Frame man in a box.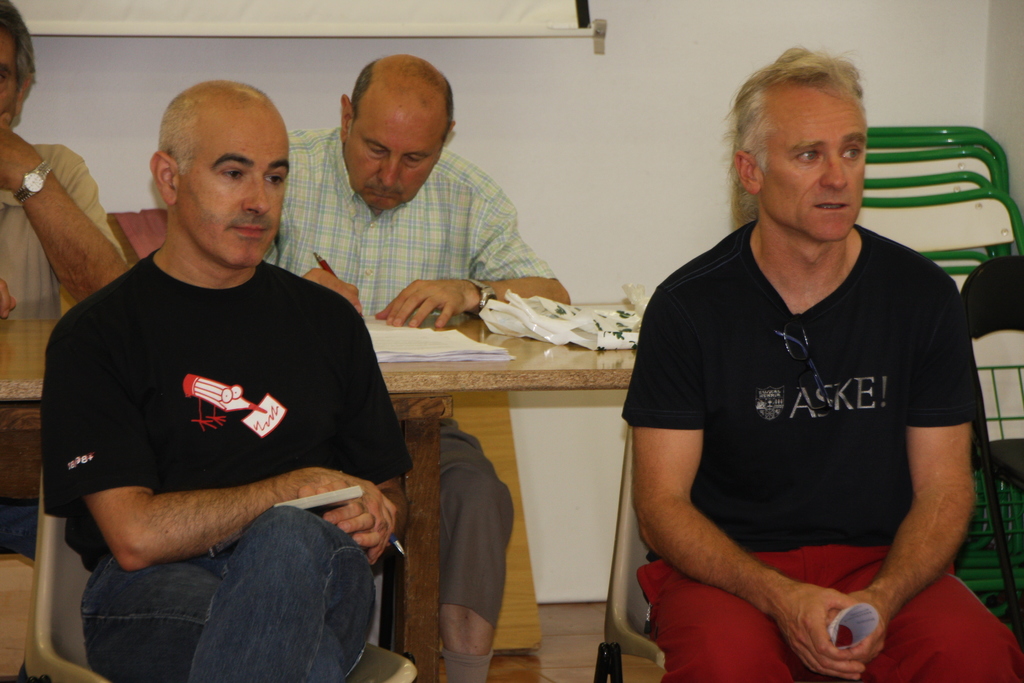
bbox(0, 0, 131, 319).
